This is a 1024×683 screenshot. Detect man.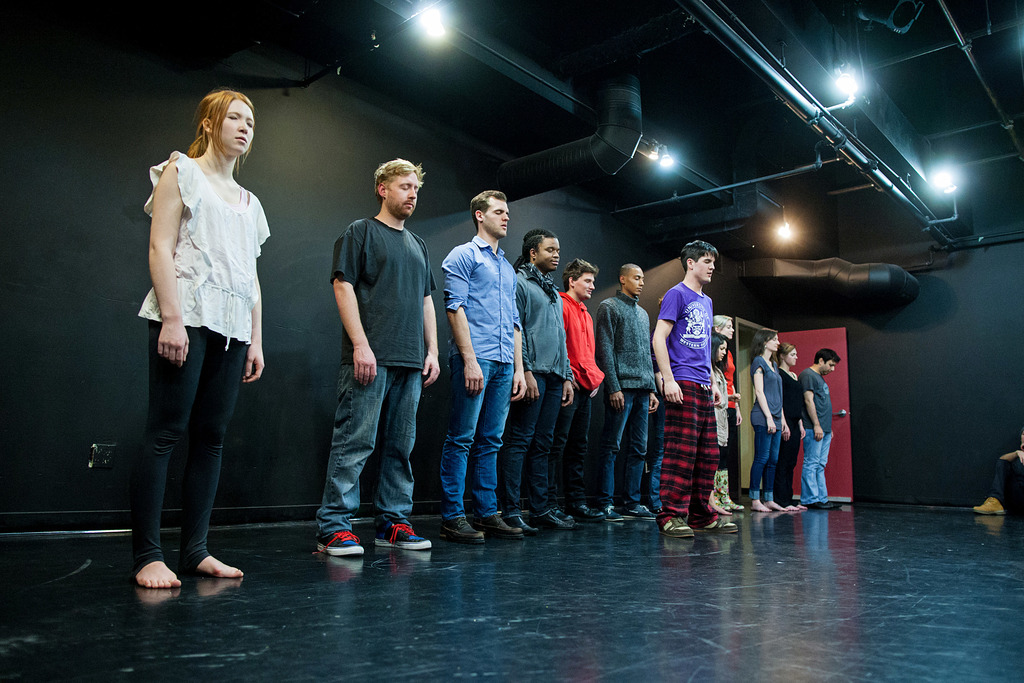
(556, 263, 609, 527).
